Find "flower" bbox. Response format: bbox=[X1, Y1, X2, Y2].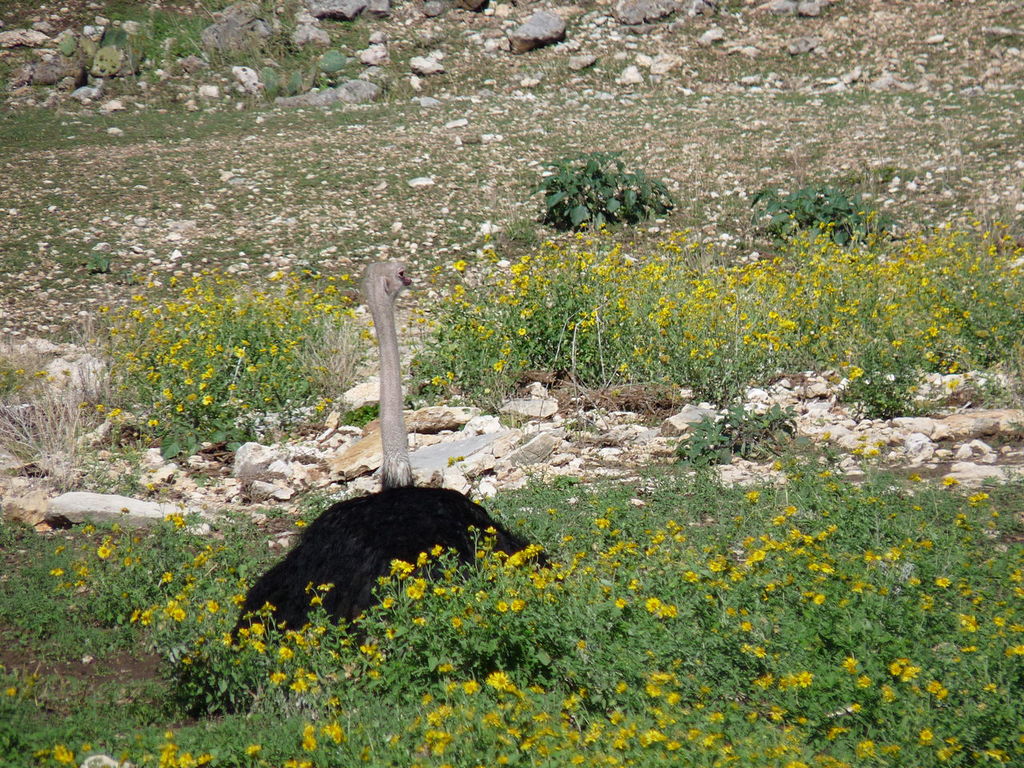
bbox=[627, 495, 647, 510].
